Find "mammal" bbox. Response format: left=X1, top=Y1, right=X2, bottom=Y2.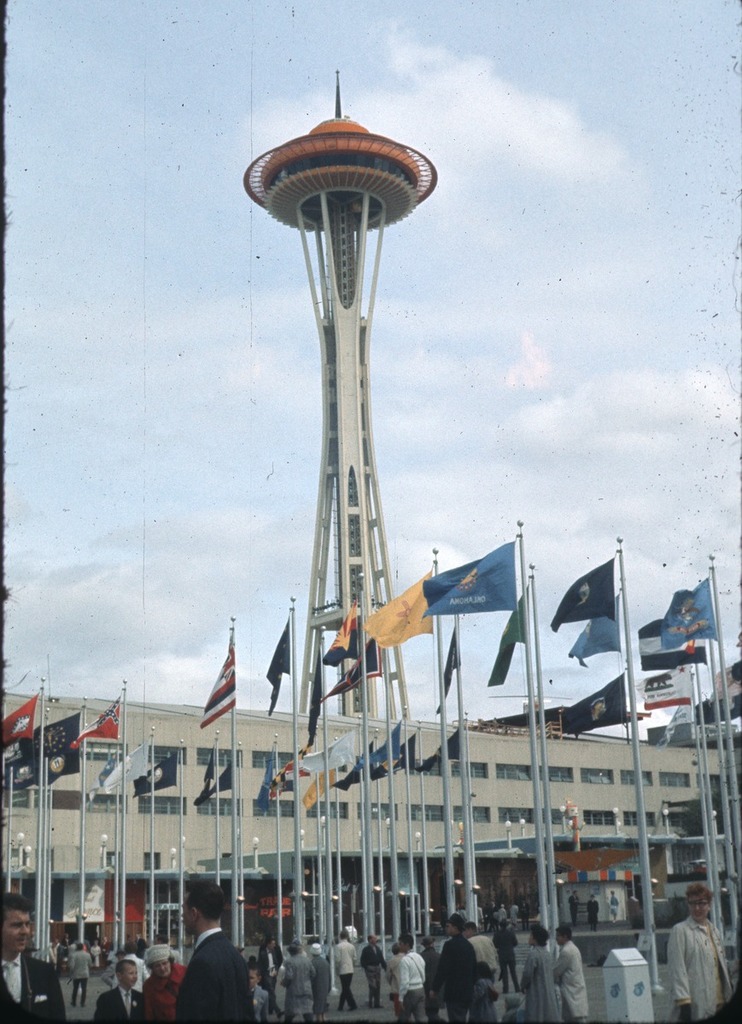
left=276, top=940, right=314, bottom=1023.
